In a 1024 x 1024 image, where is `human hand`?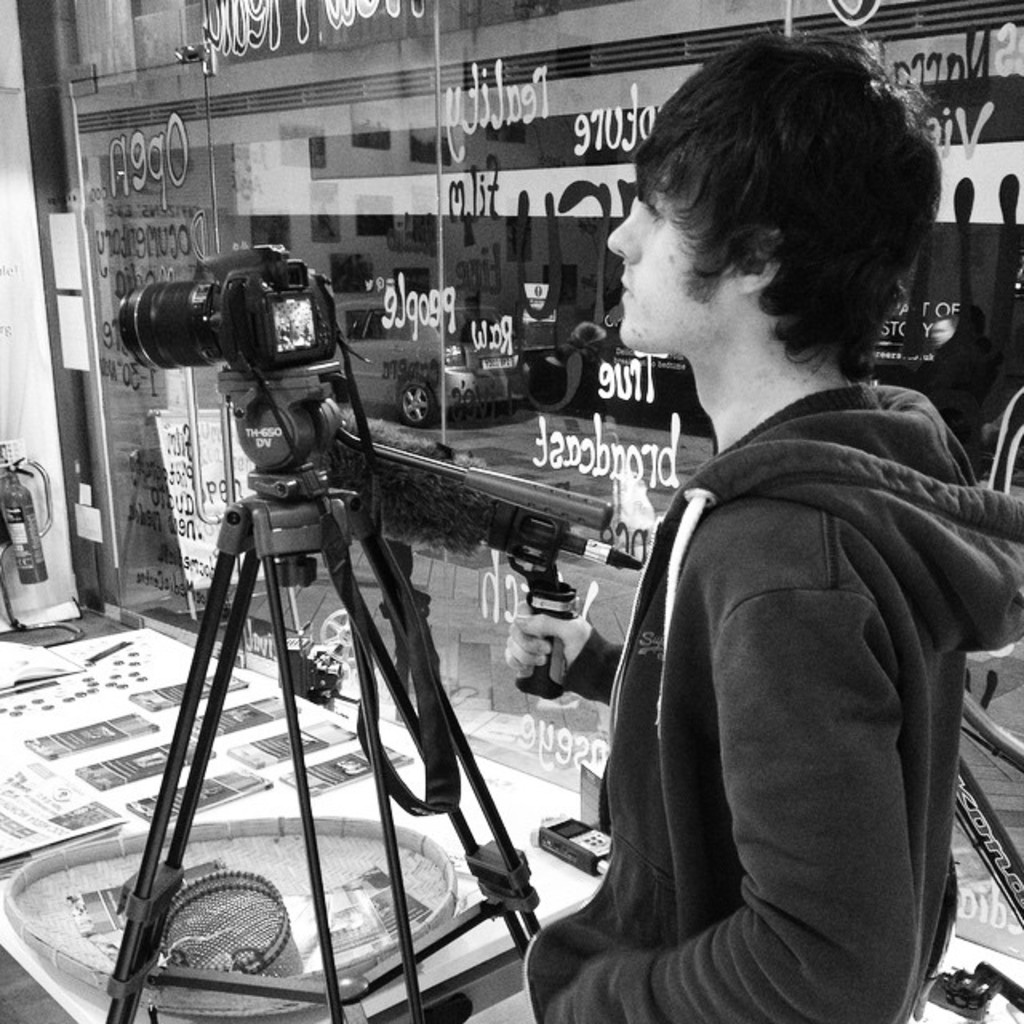
l=502, t=598, r=598, b=690.
